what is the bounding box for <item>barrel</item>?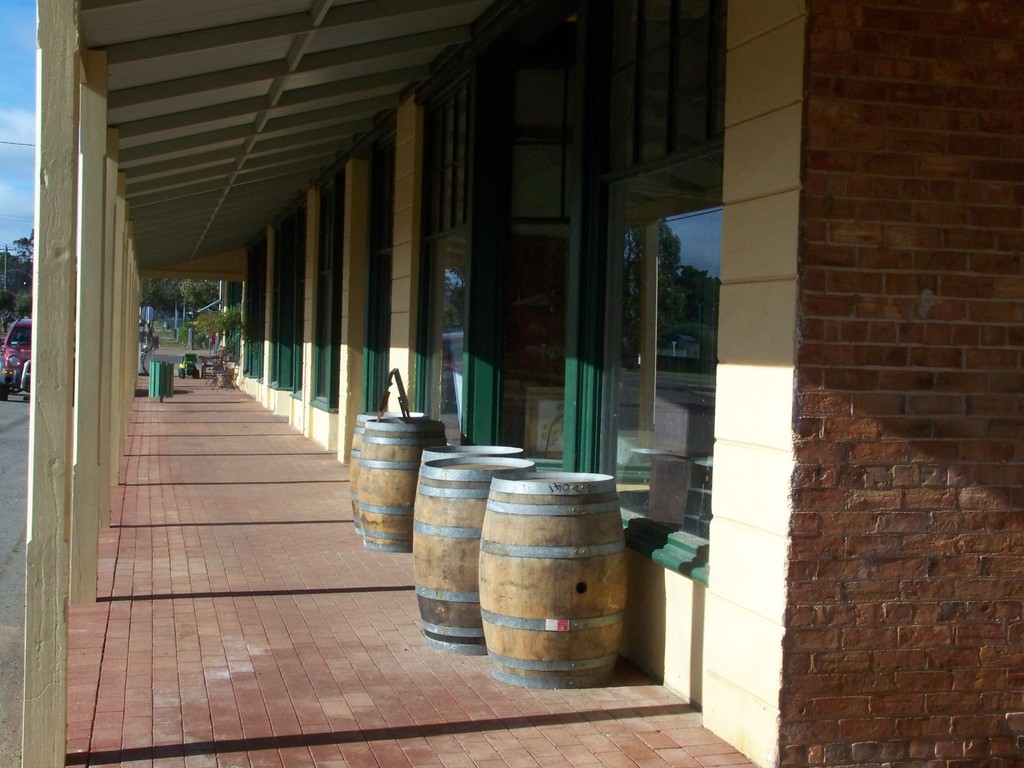
bbox=(413, 457, 536, 655).
